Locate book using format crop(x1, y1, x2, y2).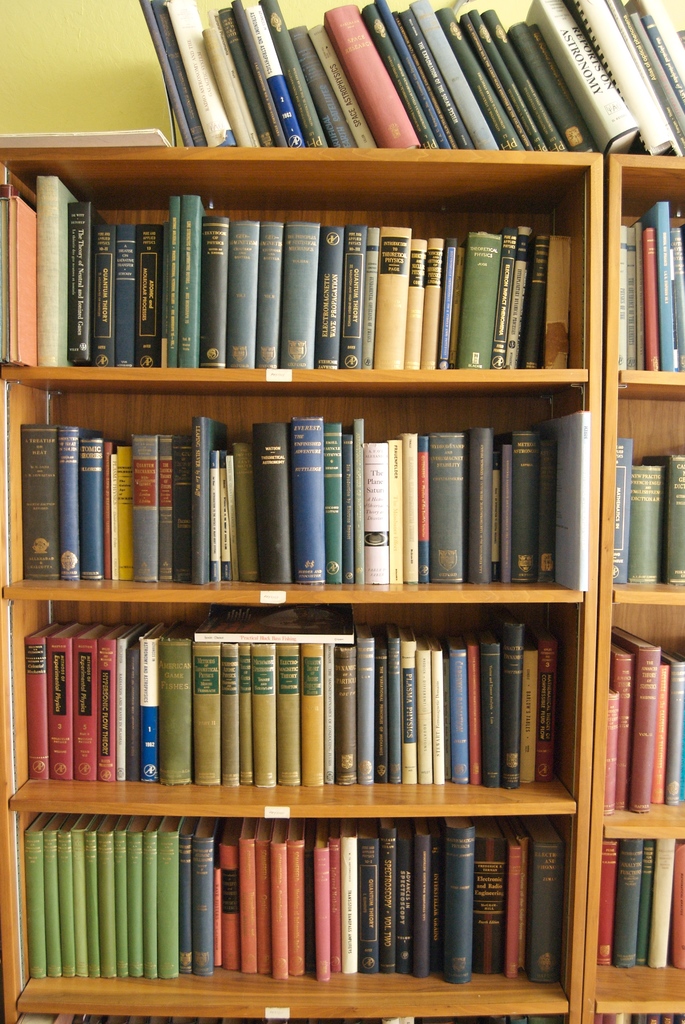
crop(645, 452, 684, 582).
